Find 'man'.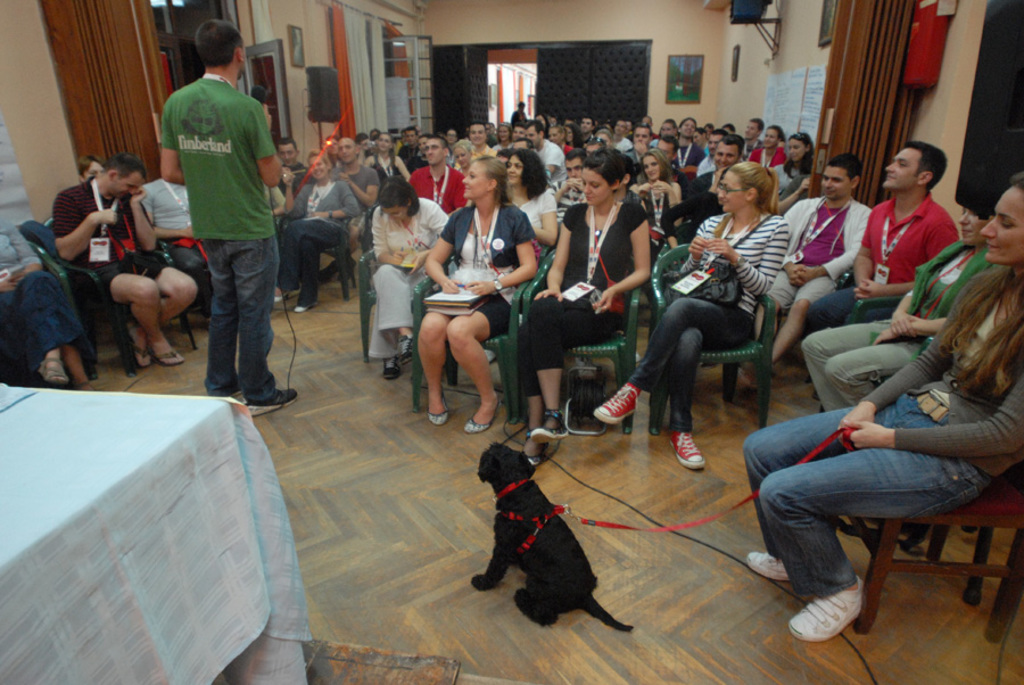
Rect(610, 119, 634, 152).
